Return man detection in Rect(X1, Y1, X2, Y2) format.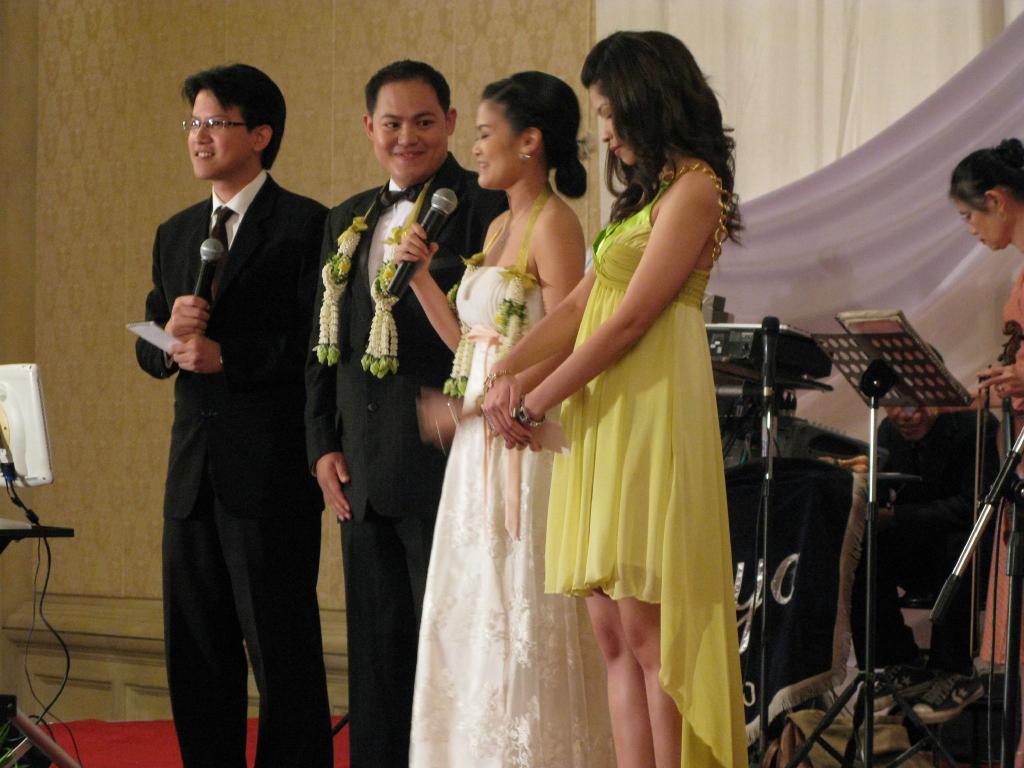
Rect(140, 40, 362, 767).
